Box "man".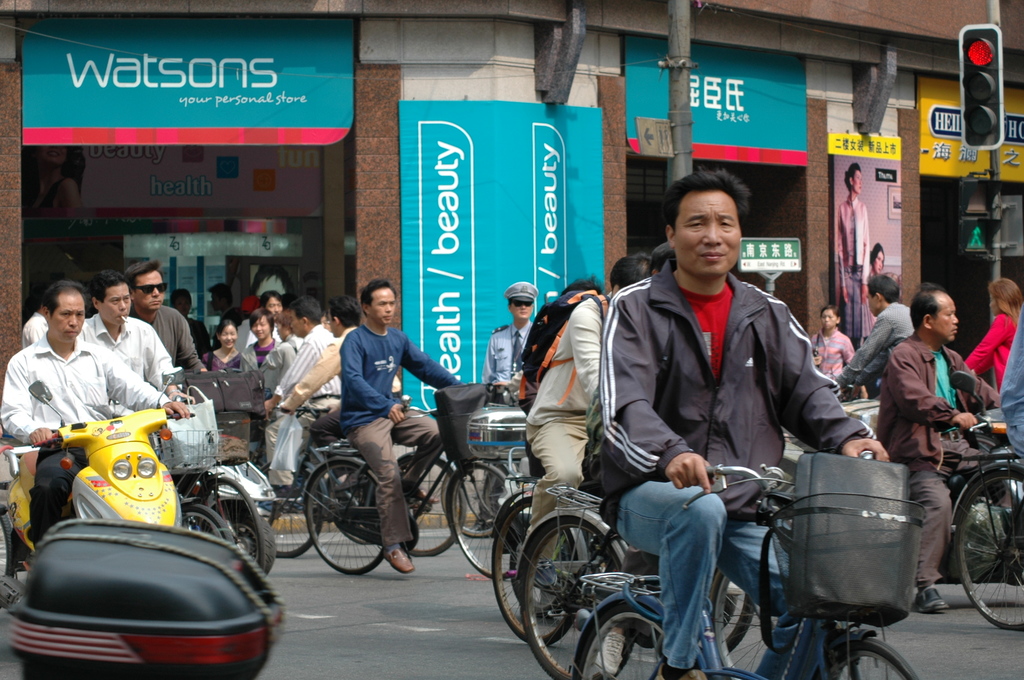
box=[0, 287, 194, 549].
